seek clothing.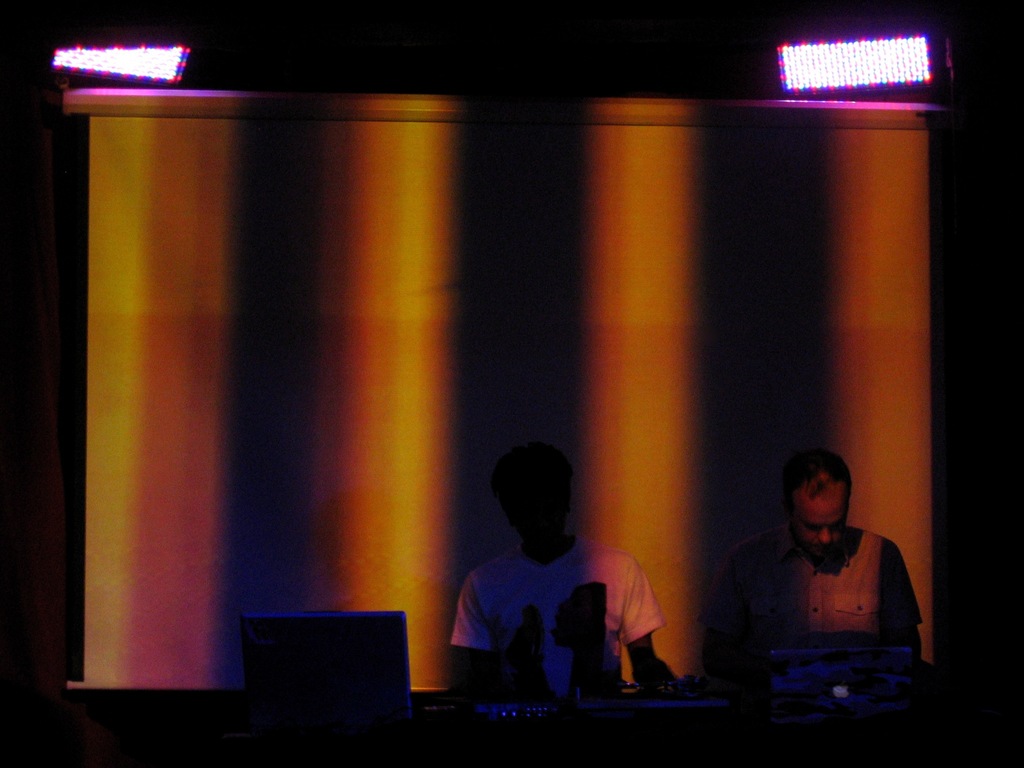
box(717, 493, 933, 708).
